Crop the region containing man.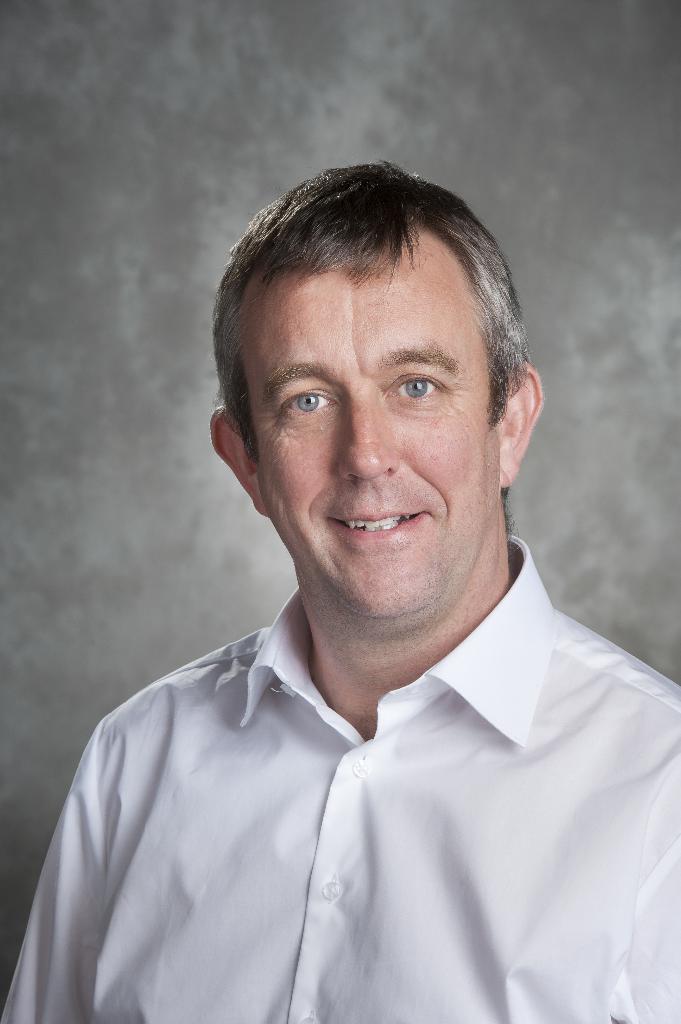
Crop region: x1=18, y1=155, x2=680, y2=1023.
